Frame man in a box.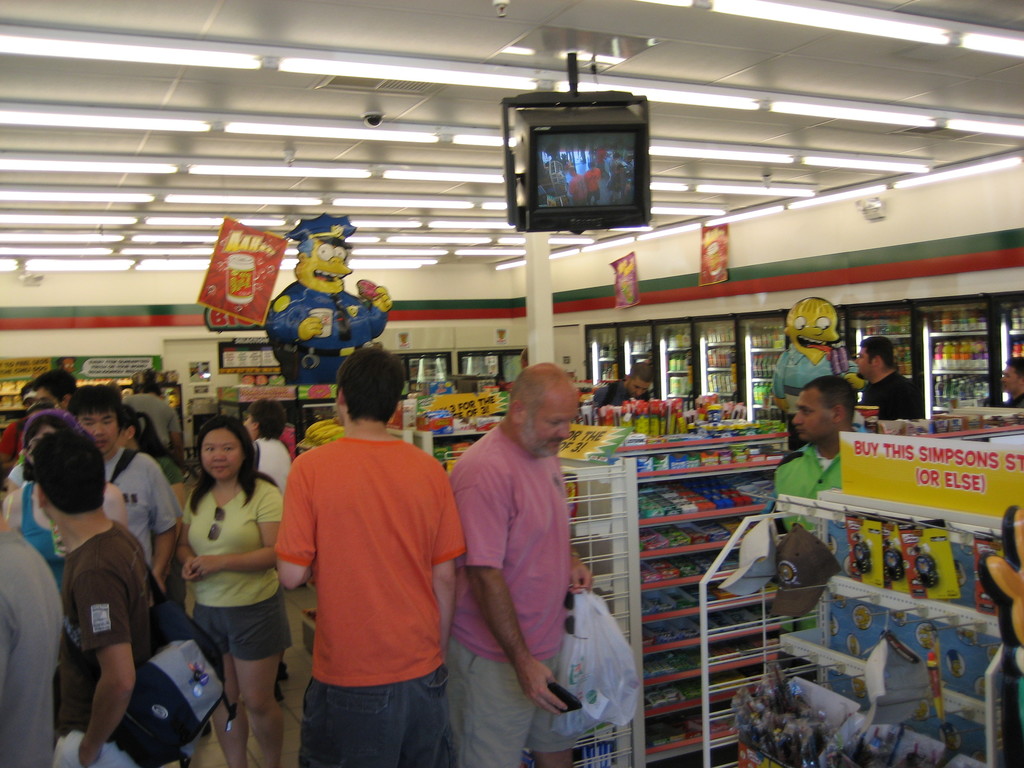
[444,362,601,767].
